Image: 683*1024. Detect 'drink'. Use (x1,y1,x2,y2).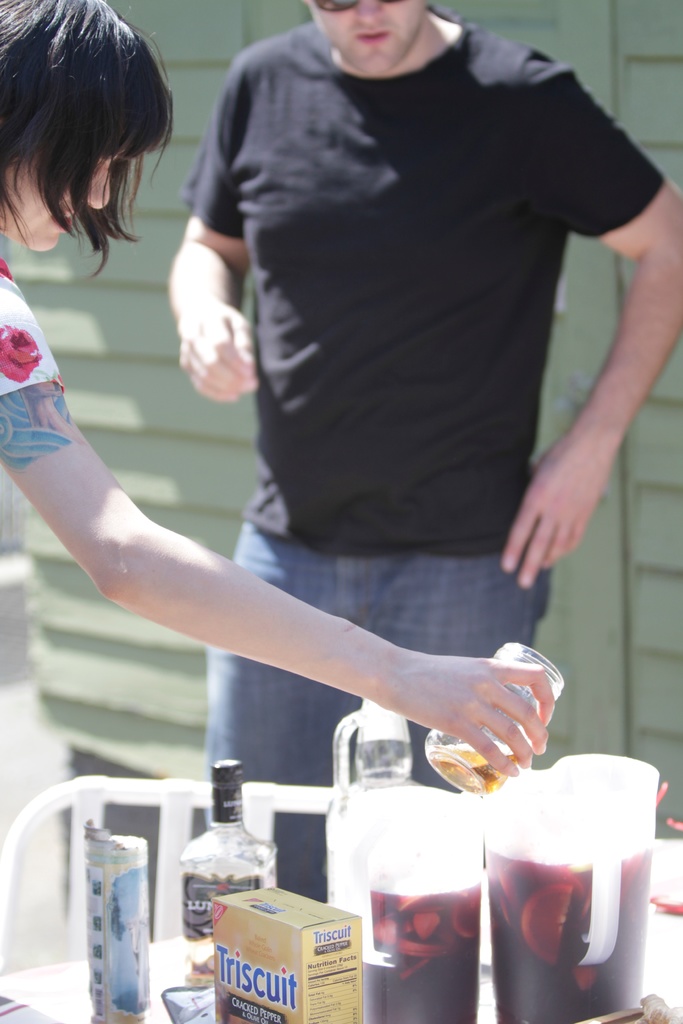
(179,753,276,991).
